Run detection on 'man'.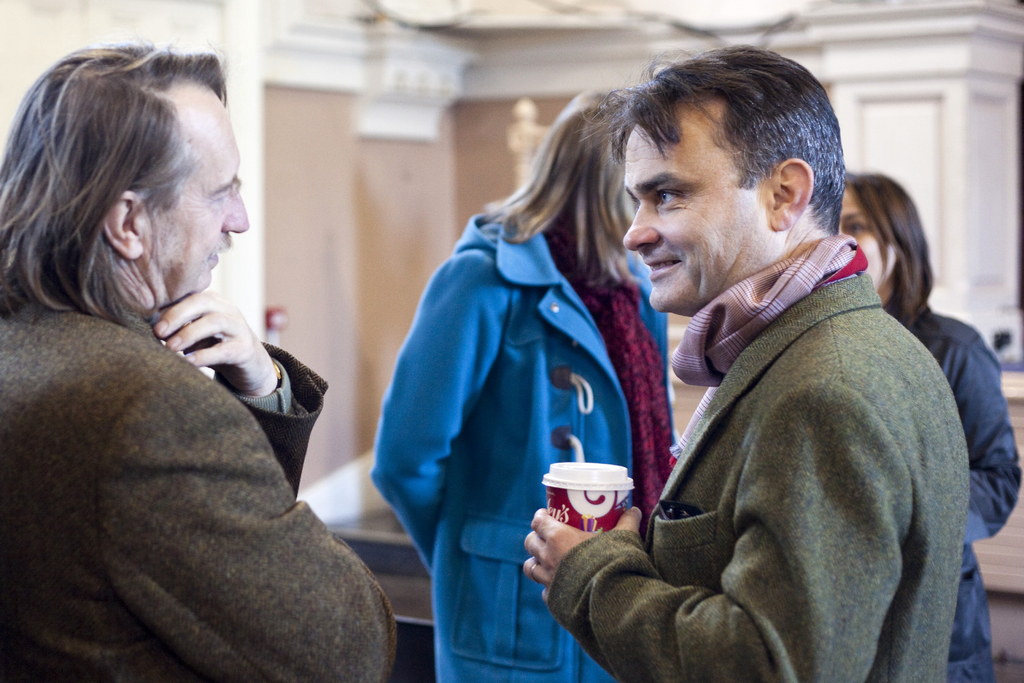
Result: <box>0,54,411,678</box>.
